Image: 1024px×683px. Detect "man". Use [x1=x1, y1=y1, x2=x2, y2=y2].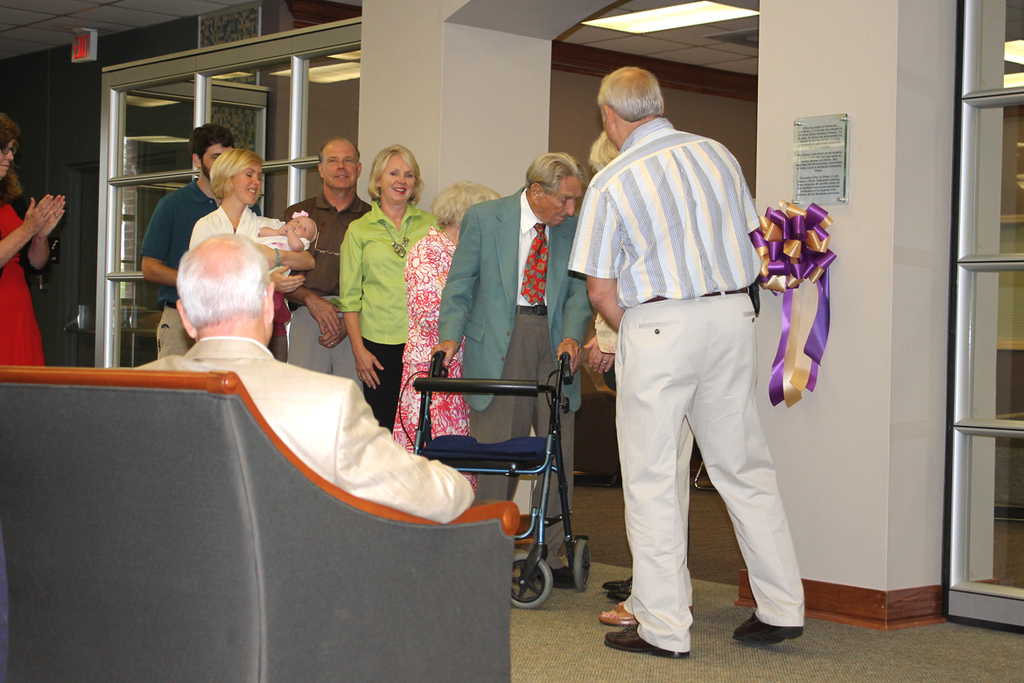
[x1=281, y1=139, x2=378, y2=398].
